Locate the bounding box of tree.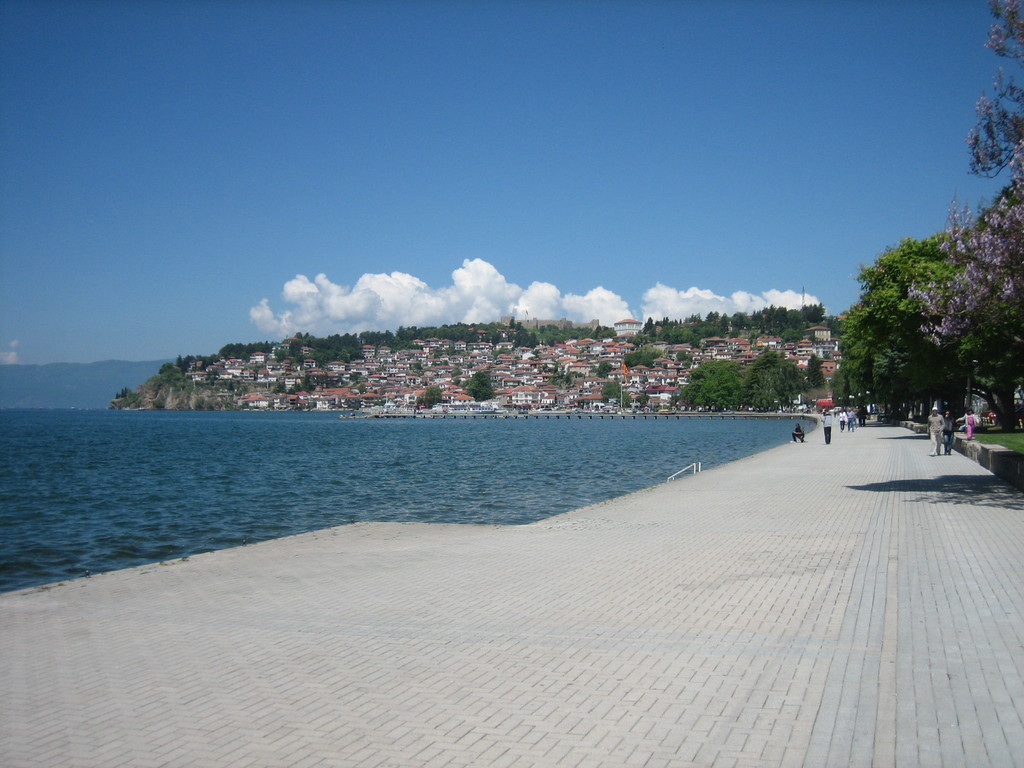
Bounding box: (419, 388, 440, 410).
